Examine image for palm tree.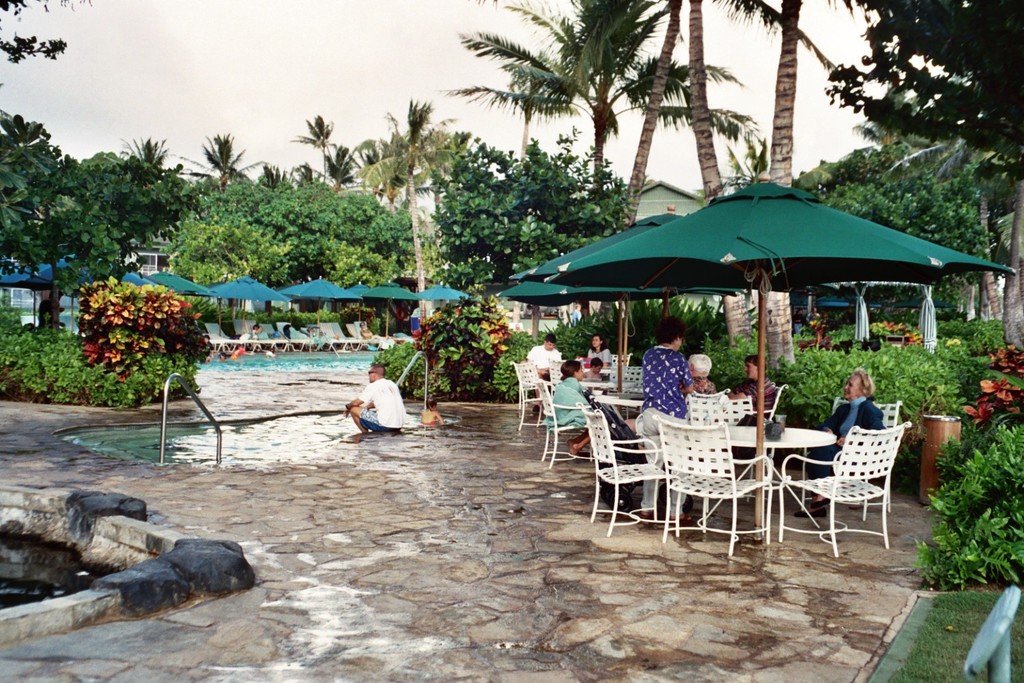
Examination result: x1=197, y1=139, x2=256, y2=197.
